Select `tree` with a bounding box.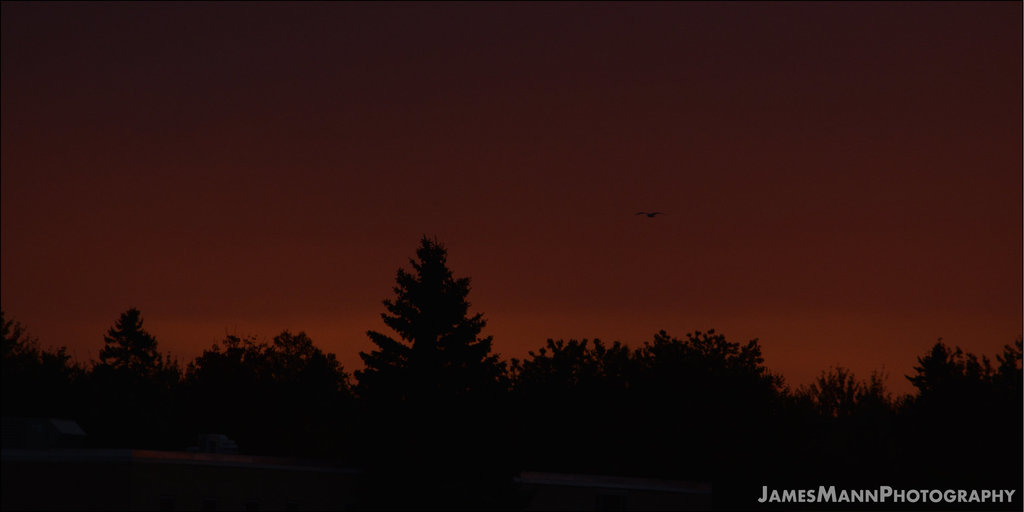
bbox=[89, 303, 184, 444].
